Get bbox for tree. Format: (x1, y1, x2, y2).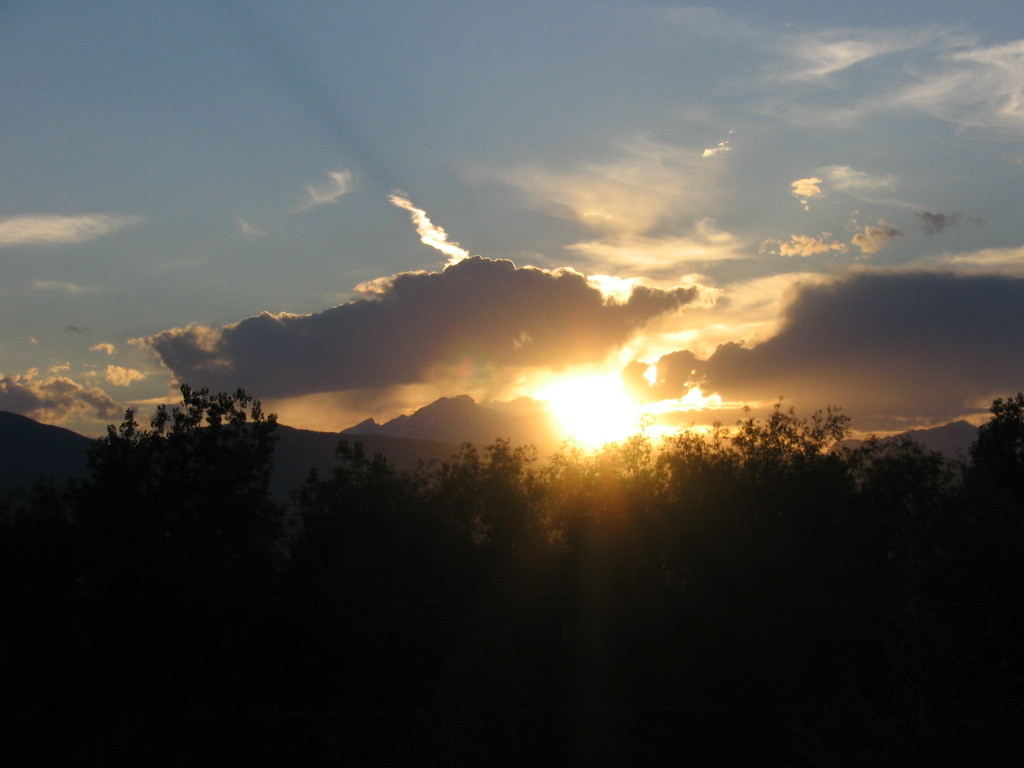
(595, 397, 953, 767).
